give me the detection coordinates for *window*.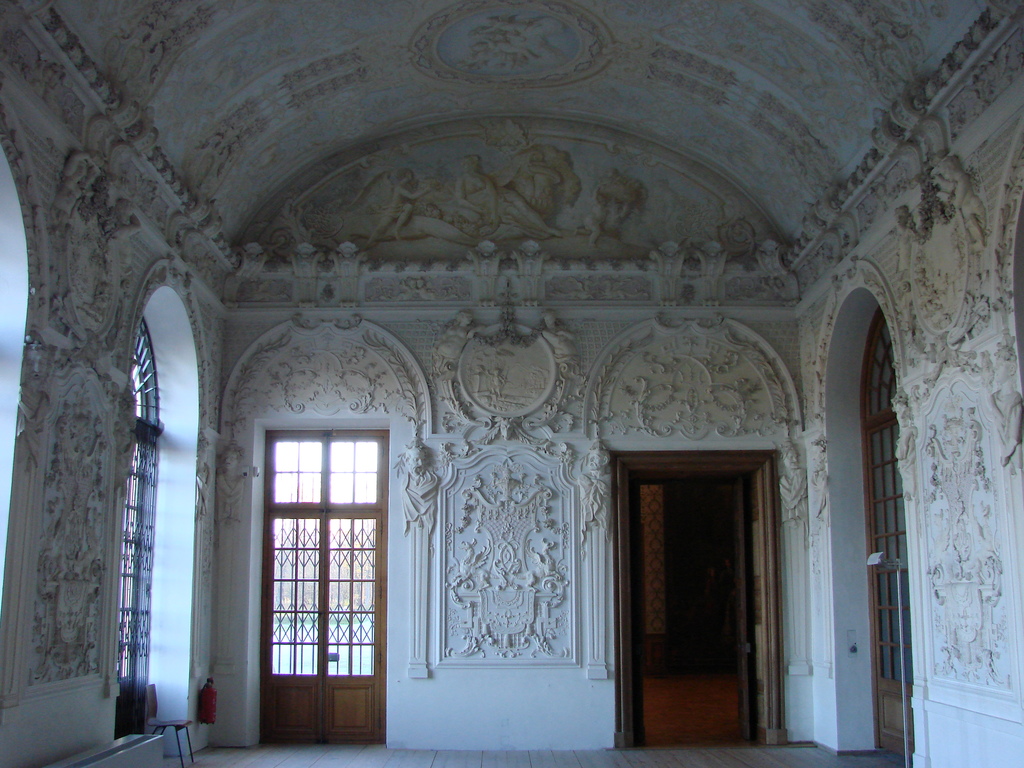
bbox(120, 311, 166, 737).
